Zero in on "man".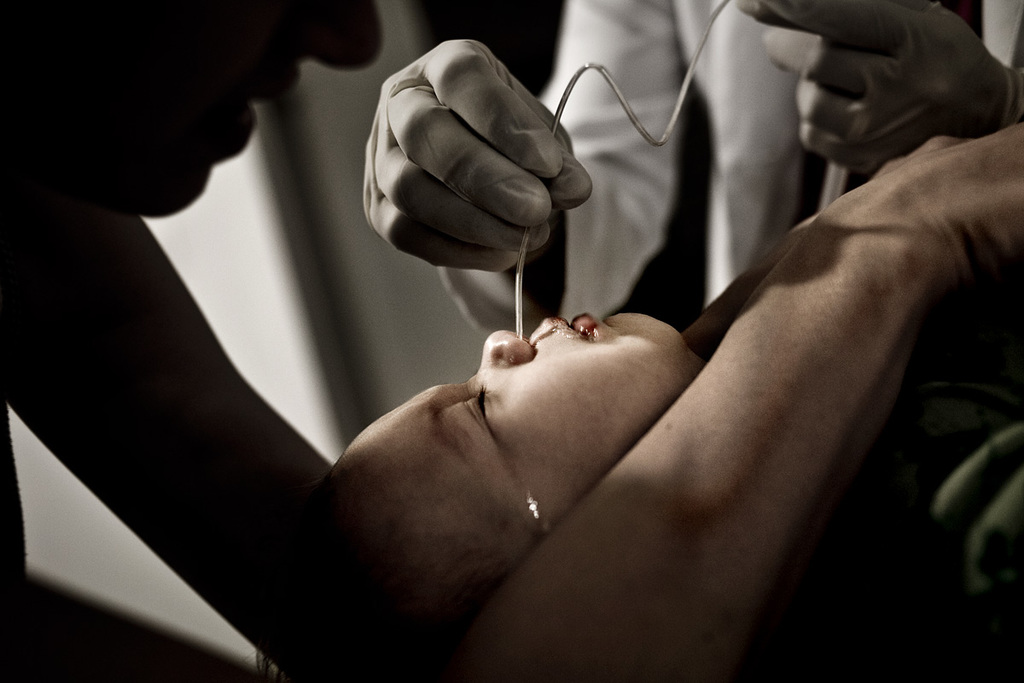
Zeroed in: detection(0, 0, 1023, 682).
